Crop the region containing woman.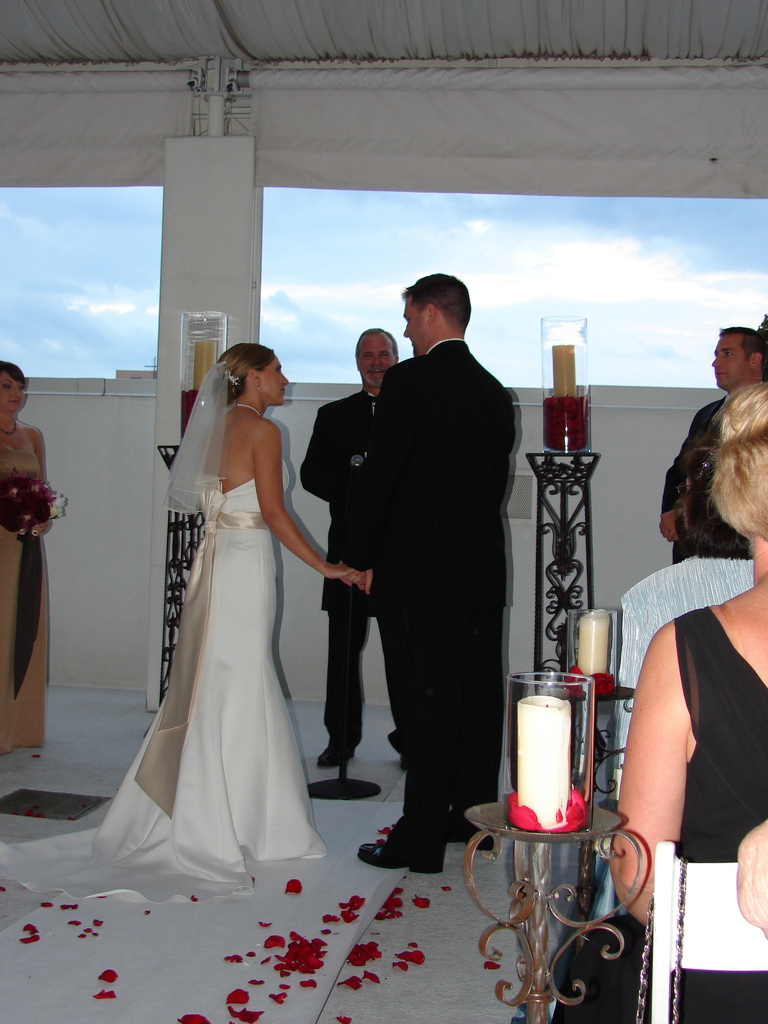
Crop region: [0,335,369,918].
